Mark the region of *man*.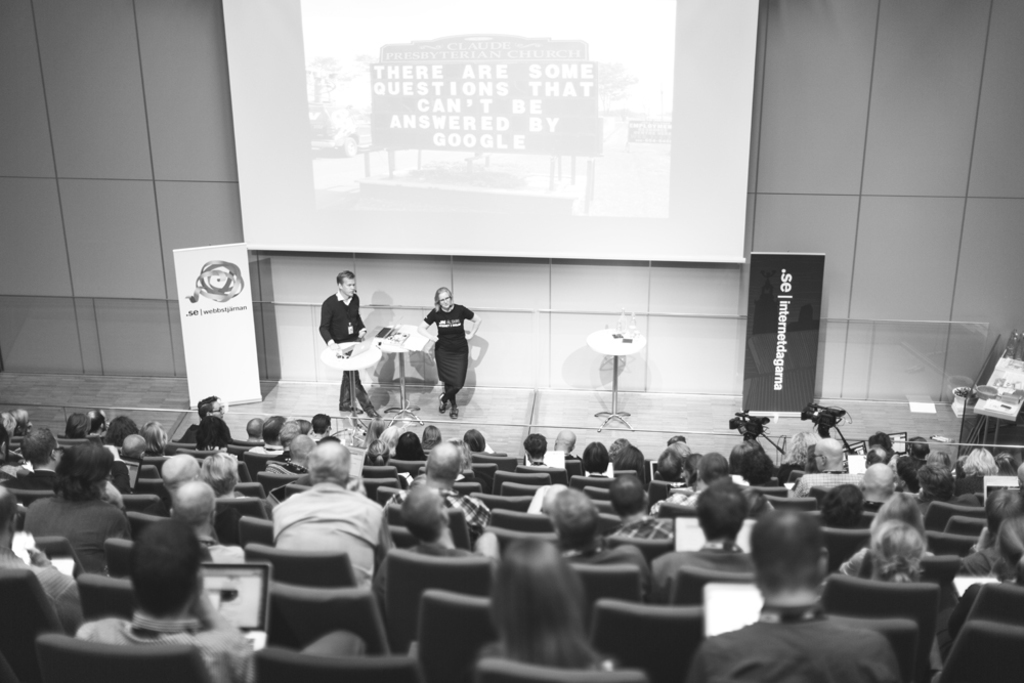
Region: [x1=792, y1=432, x2=870, y2=493].
